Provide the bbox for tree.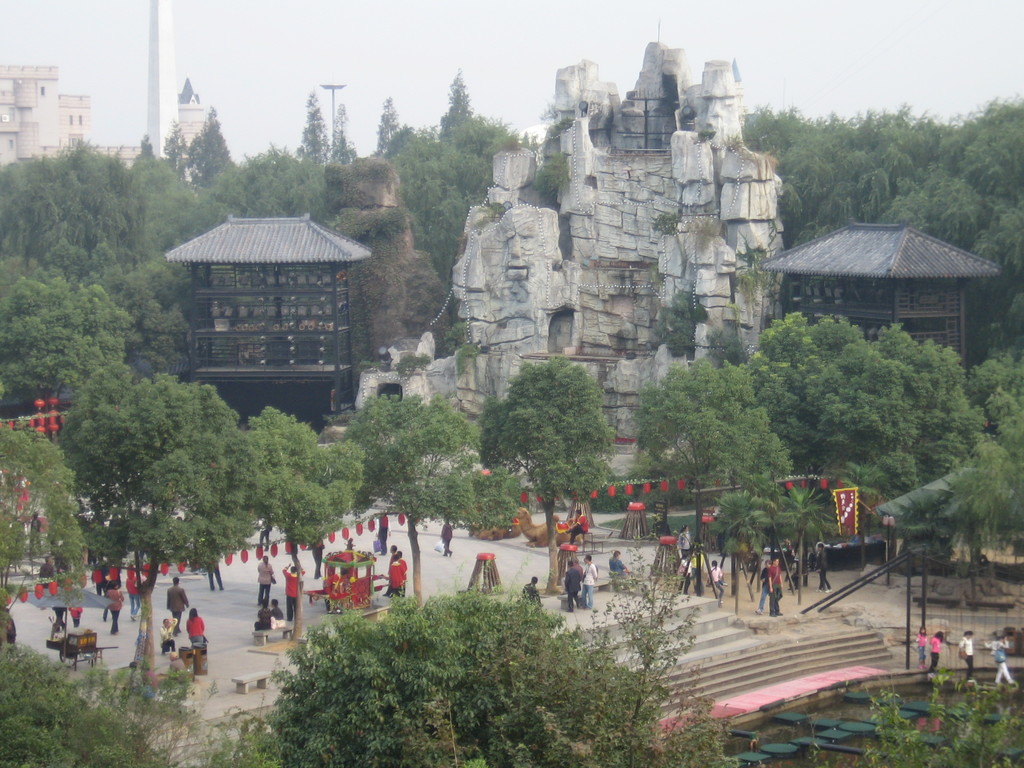
(480,355,615,597).
